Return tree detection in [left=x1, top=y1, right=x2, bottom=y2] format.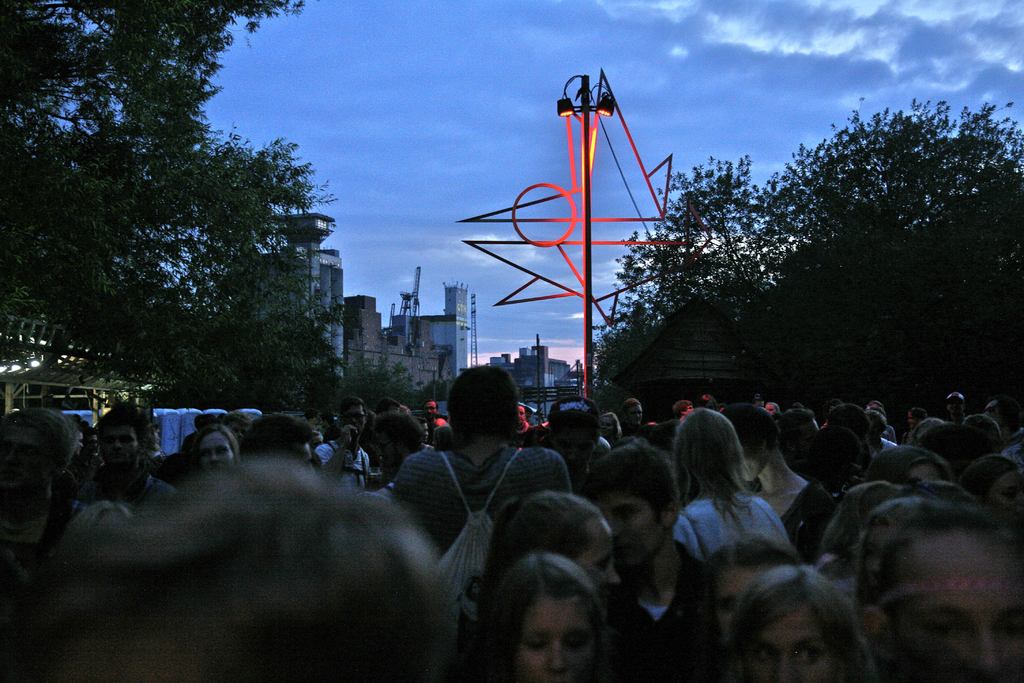
[left=341, top=343, right=422, bottom=401].
